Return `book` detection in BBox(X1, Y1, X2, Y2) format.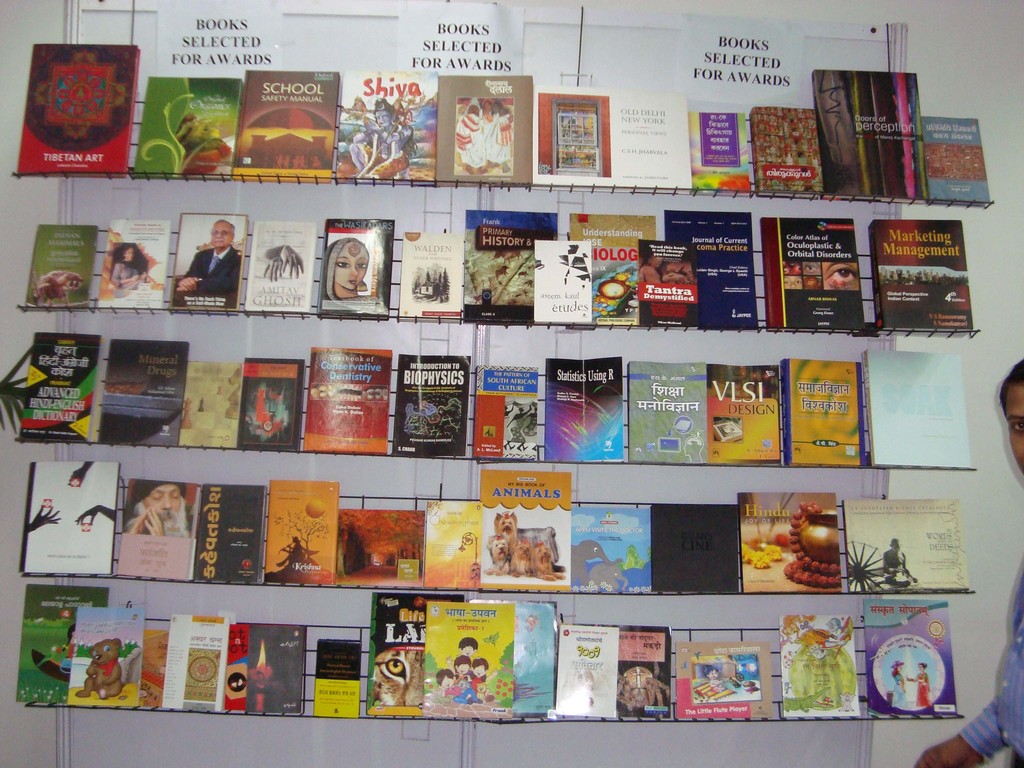
BBox(396, 233, 460, 318).
